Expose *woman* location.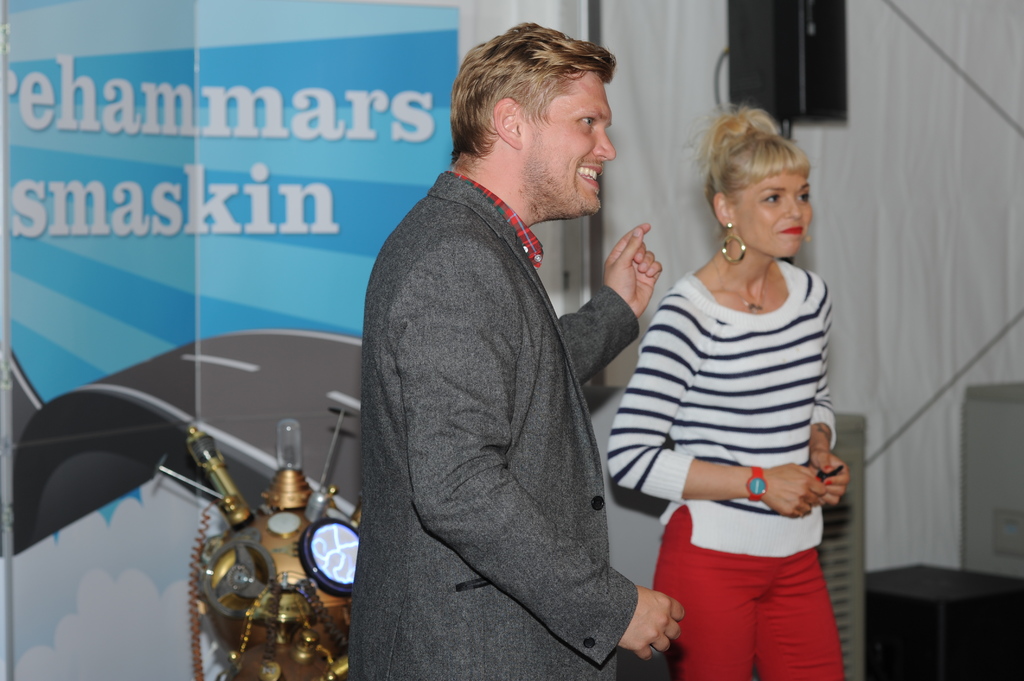
Exposed at Rect(591, 88, 861, 680).
